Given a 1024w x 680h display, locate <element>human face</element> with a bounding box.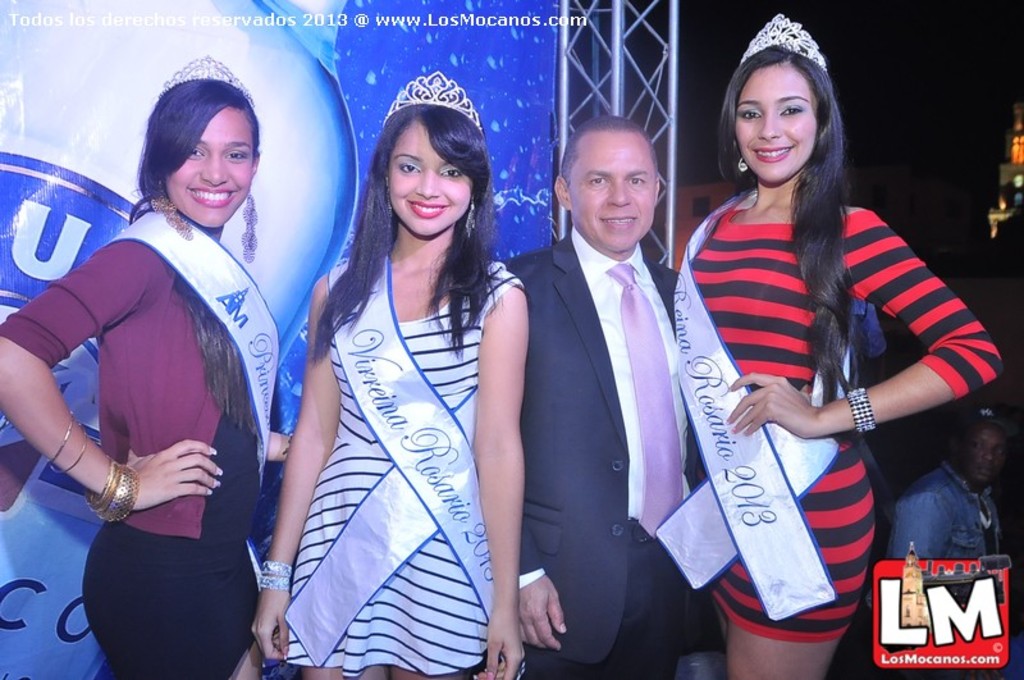
Located: bbox=(385, 127, 468, 239).
